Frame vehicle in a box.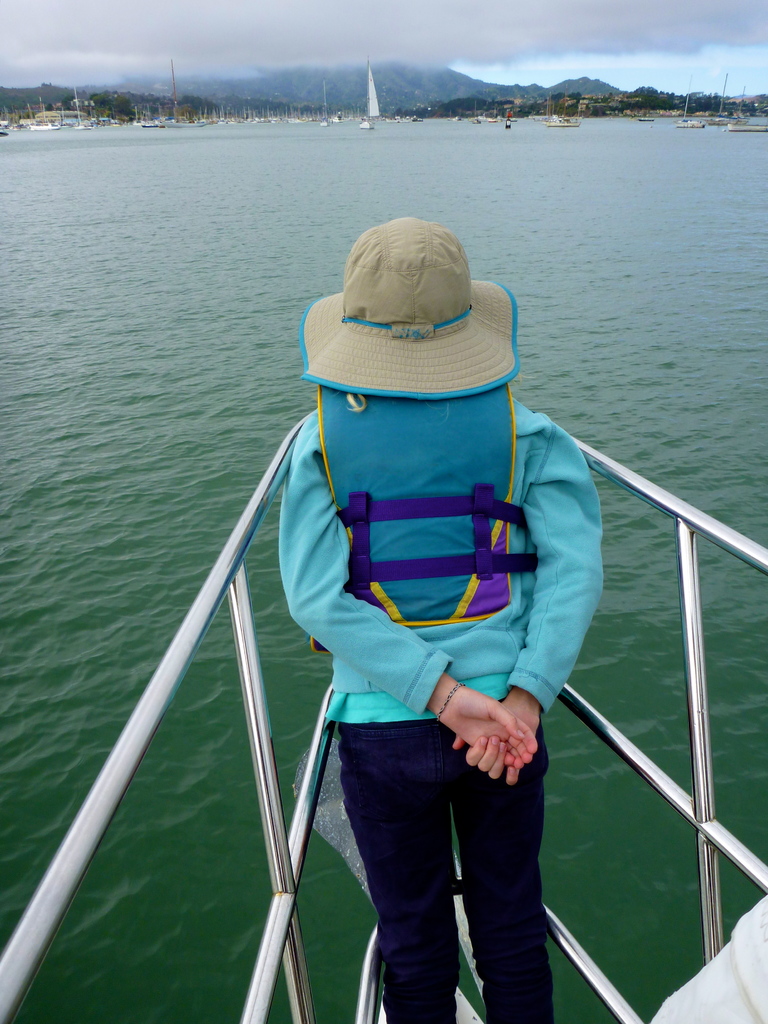
box=[27, 120, 62, 129].
